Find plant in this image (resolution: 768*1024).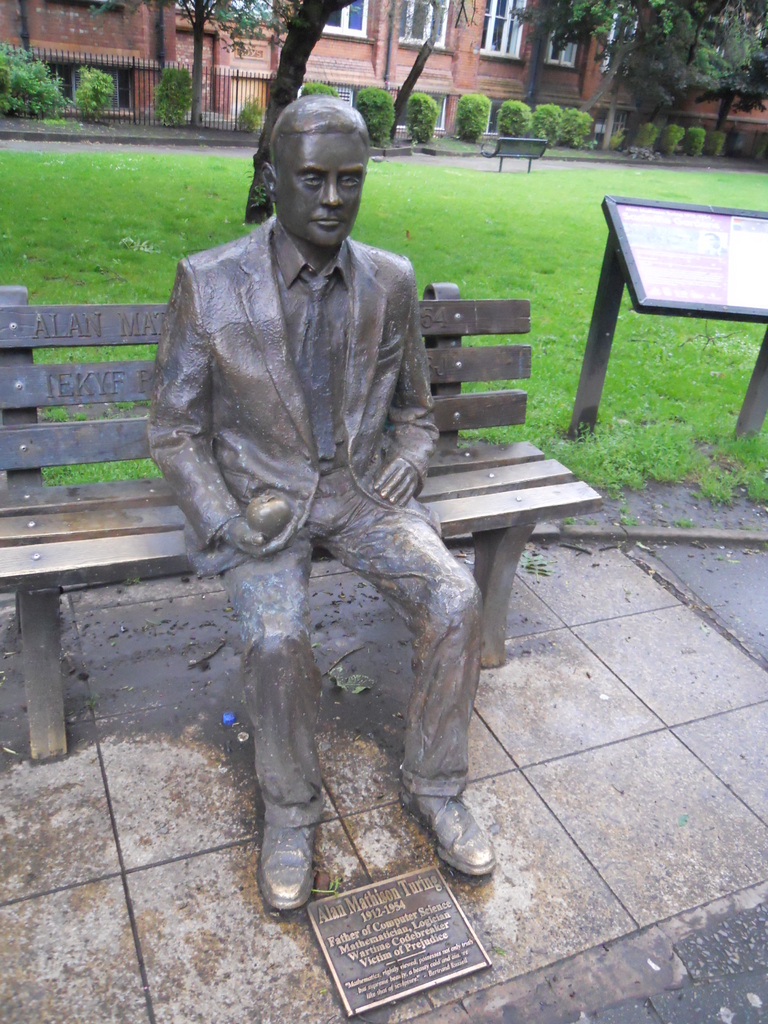
[x1=406, y1=93, x2=448, y2=141].
